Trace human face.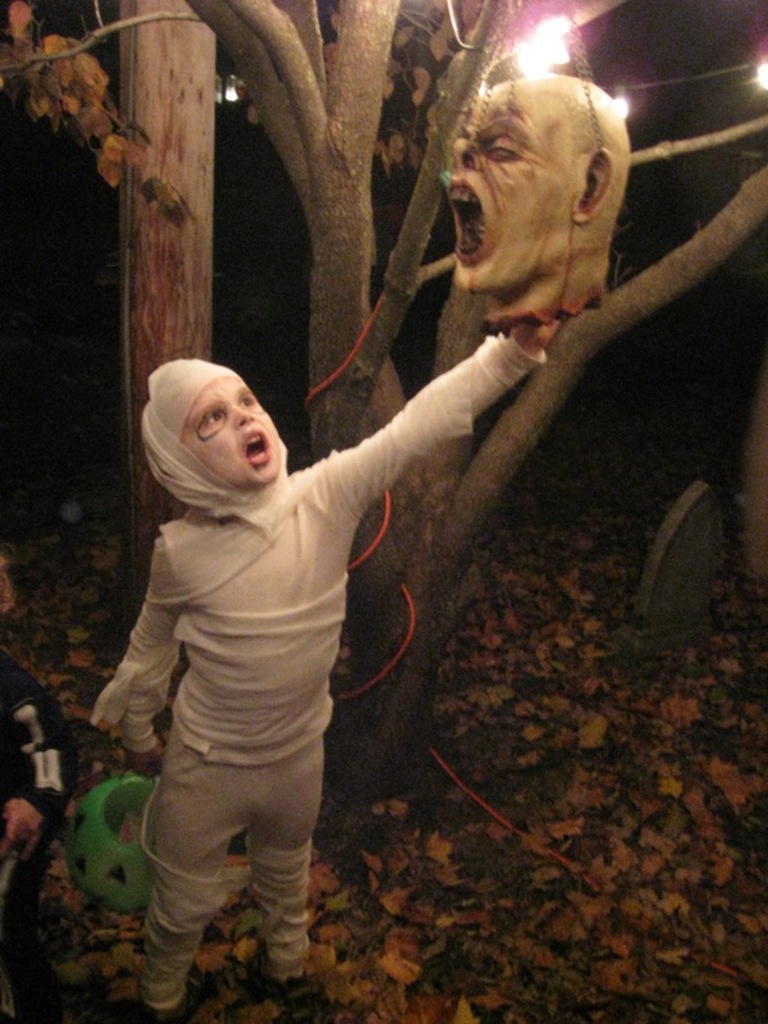
Traced to [x1=182, y1=372, x2=278, y2=481].
